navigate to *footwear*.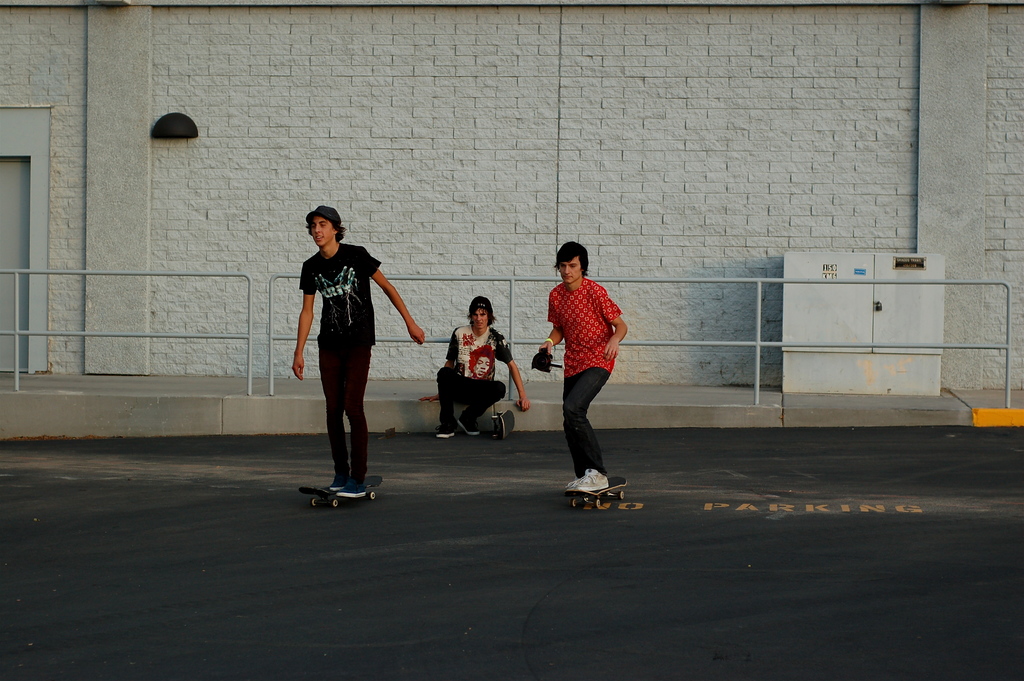
Navigation target: box(560, 466, 584, 491).
